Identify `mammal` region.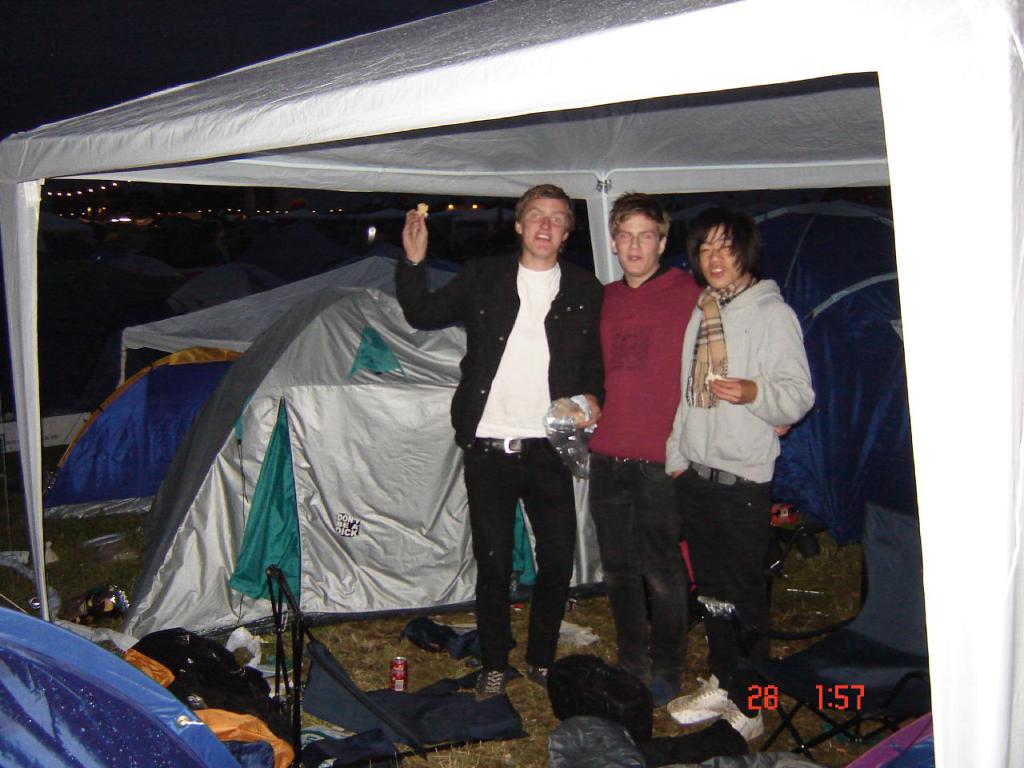
Region: {"x1": 647, "y1": 160, "x2": 816, "y2": 670}.
